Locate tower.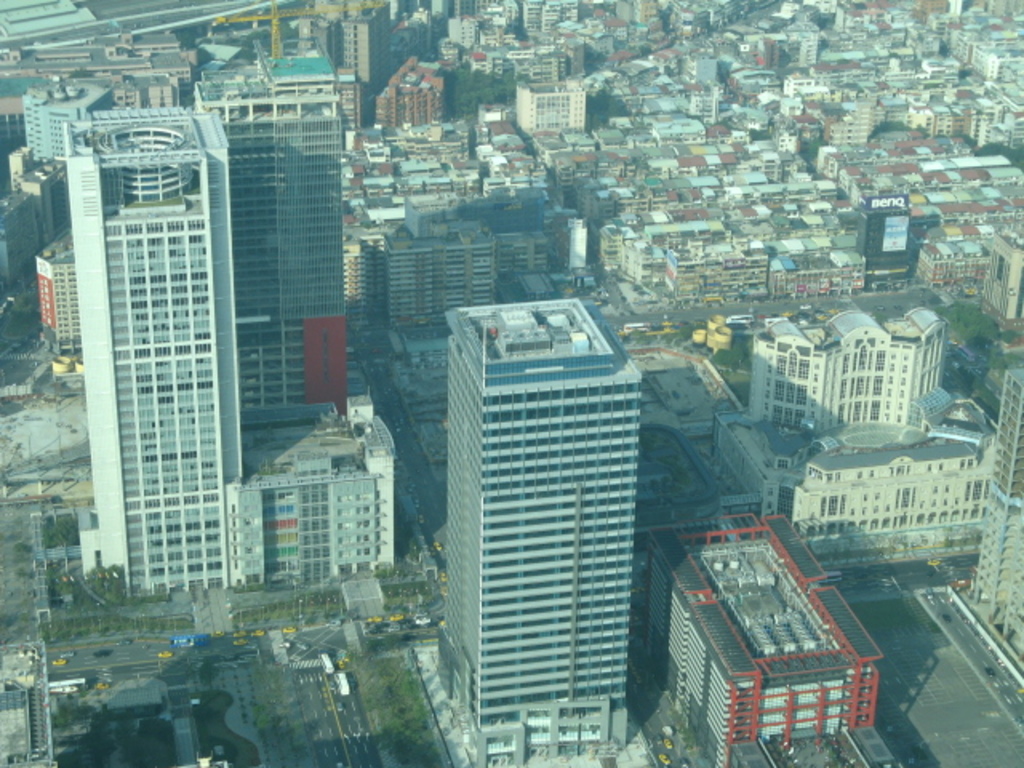
Bounding box: (left=56, top=53, right=326, bottom=624).
